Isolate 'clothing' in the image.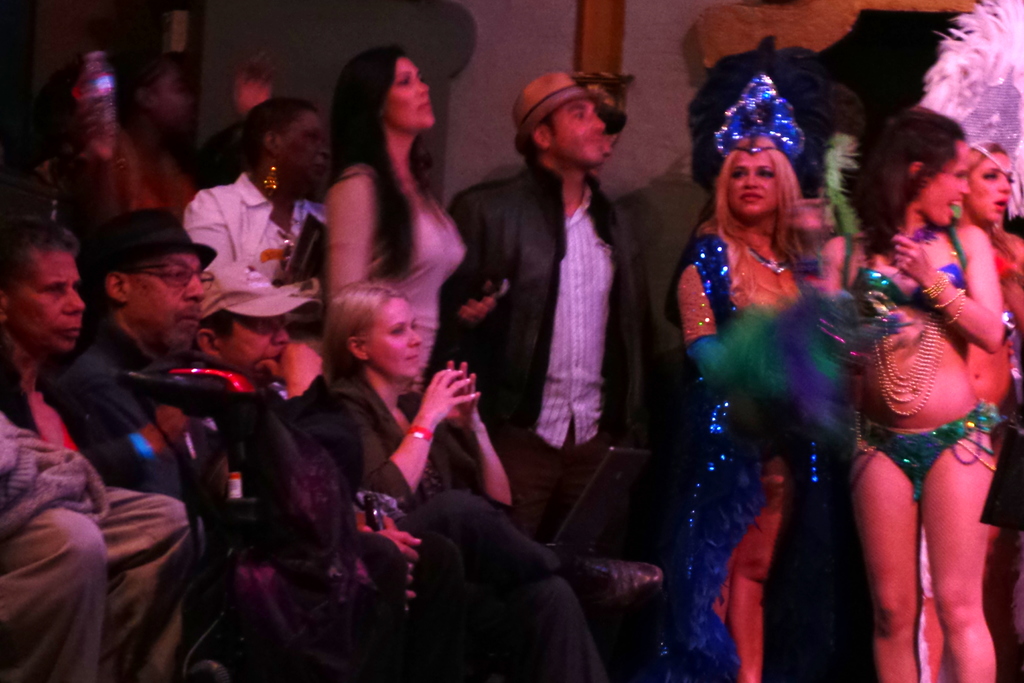
Isolated region: x1=678, y1=233, x2=814, y2=677.
